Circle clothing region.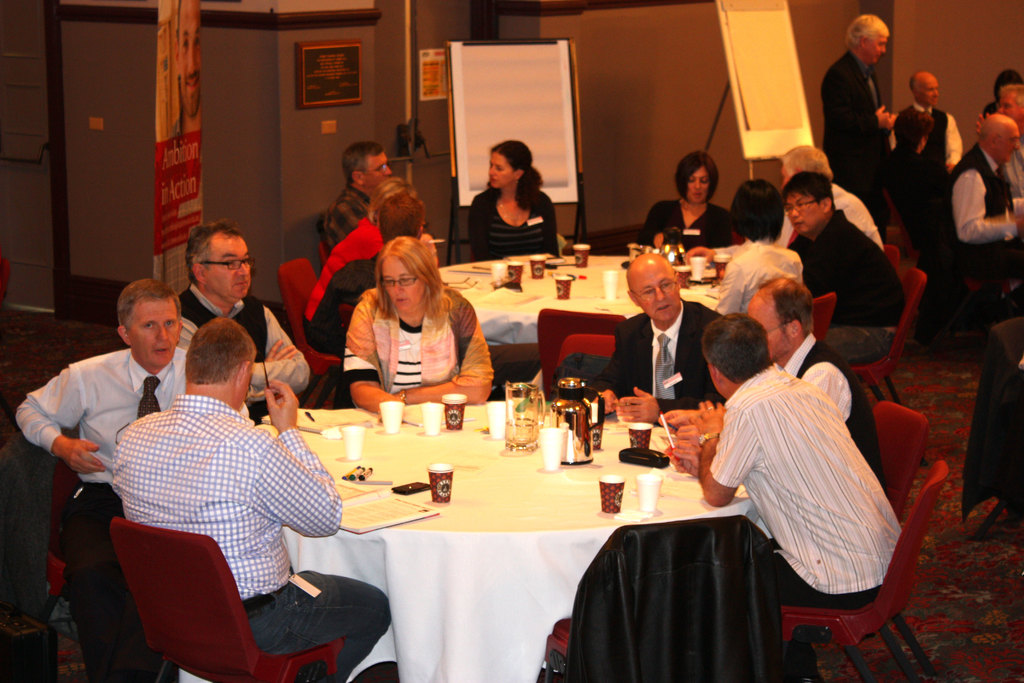
Region: x1=344 y1=295 x2=501 y2=394.
